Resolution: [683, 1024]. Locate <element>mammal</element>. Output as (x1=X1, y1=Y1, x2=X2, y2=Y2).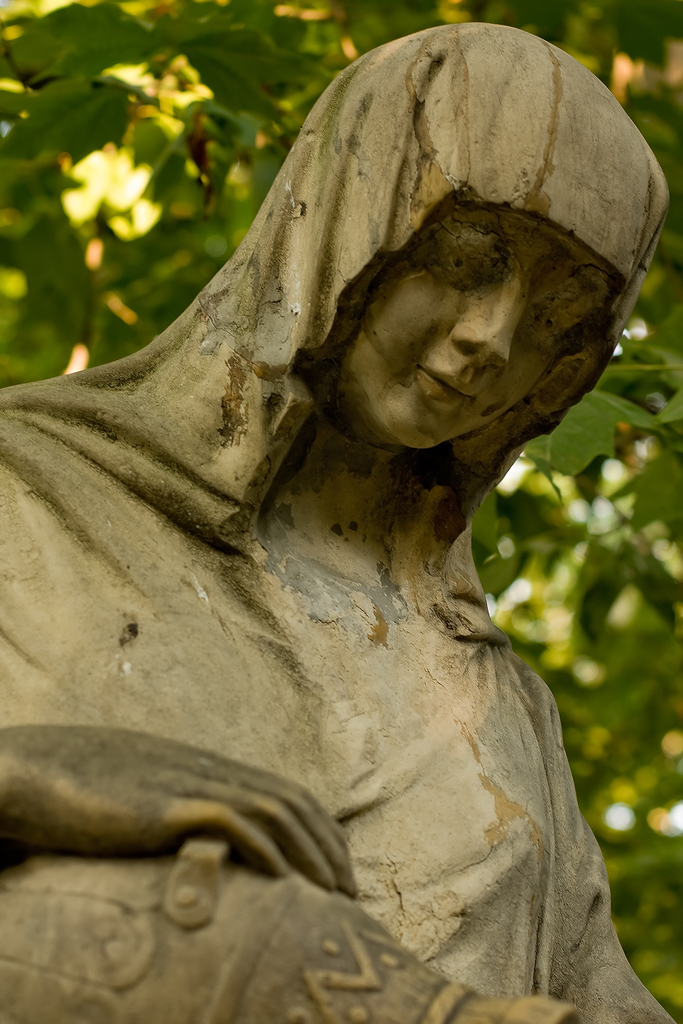
(x1=11, y1=65, x2=682, y2=1023).
